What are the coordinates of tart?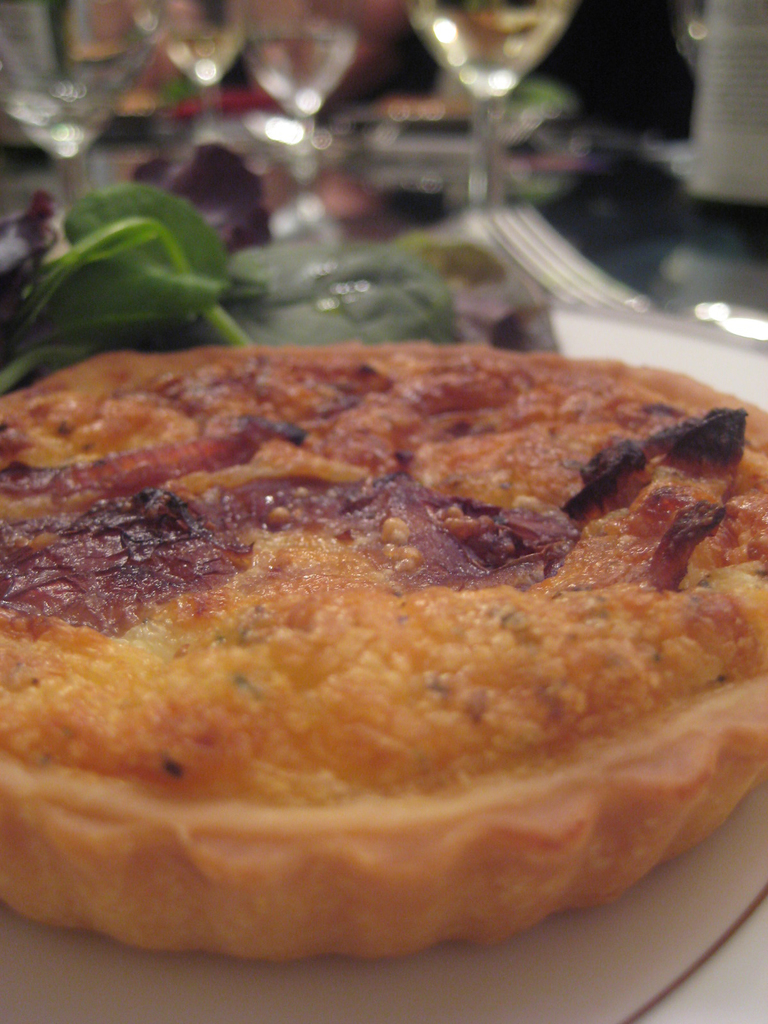
box(0, 346, 767, 975).
